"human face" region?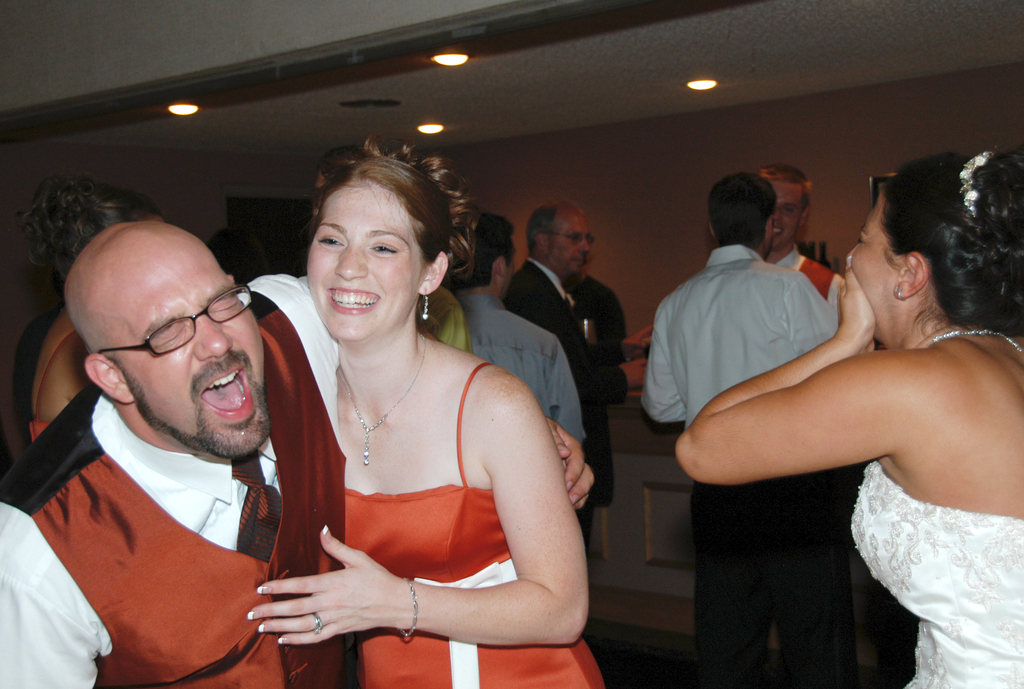
bbox=[770, 184, 803, 252]
